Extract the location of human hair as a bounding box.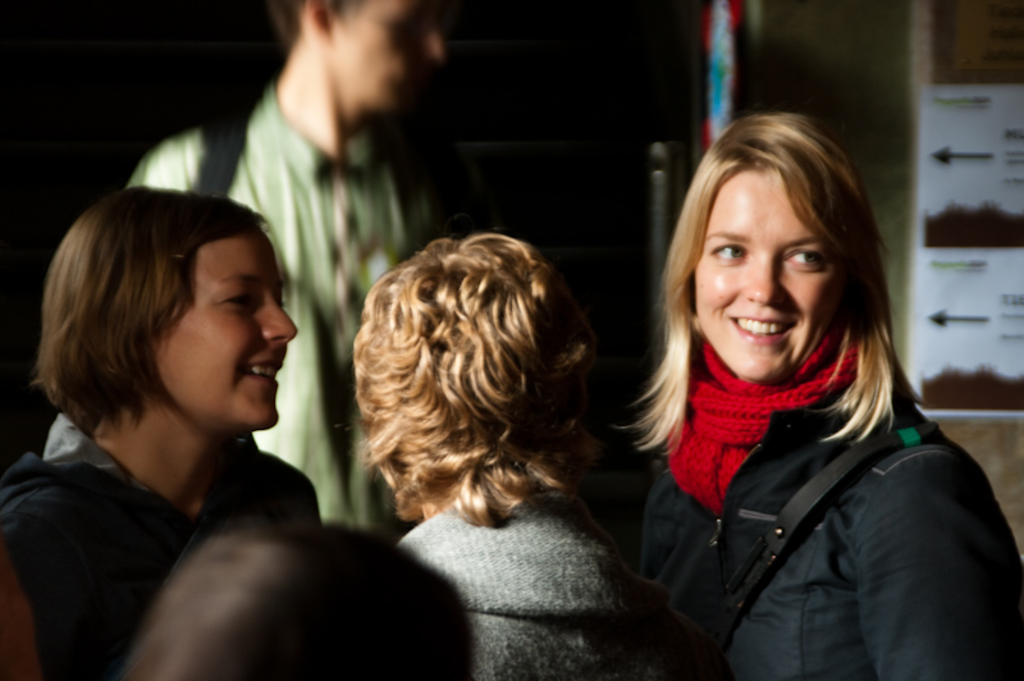
select_region(119, 522, 476, 680).
